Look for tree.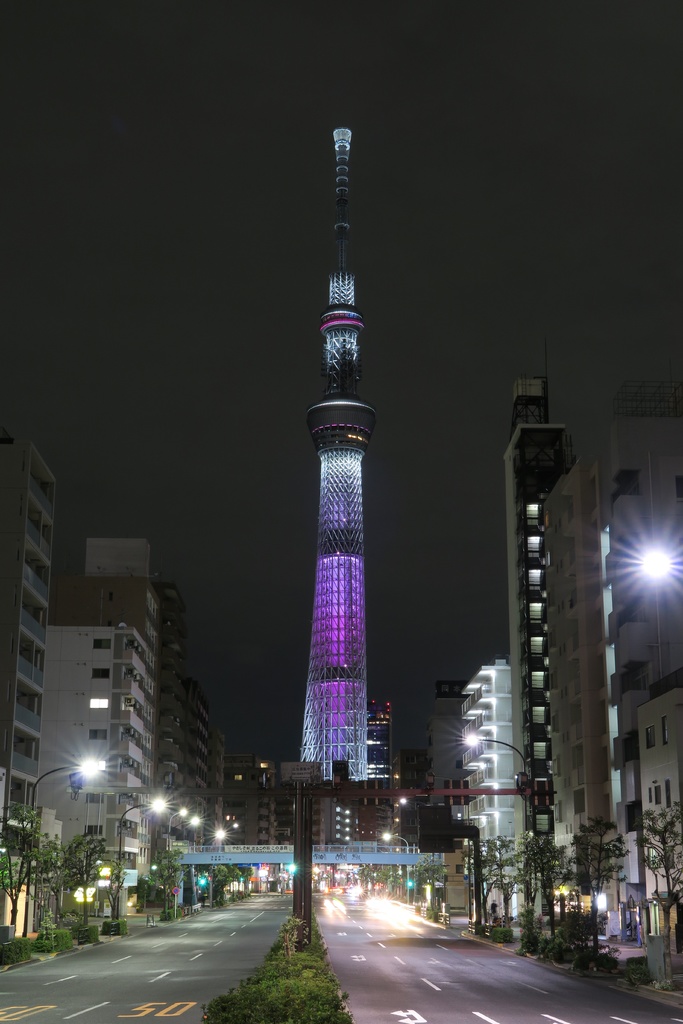
Found: <region>632, 803, 682, 987</region>.
